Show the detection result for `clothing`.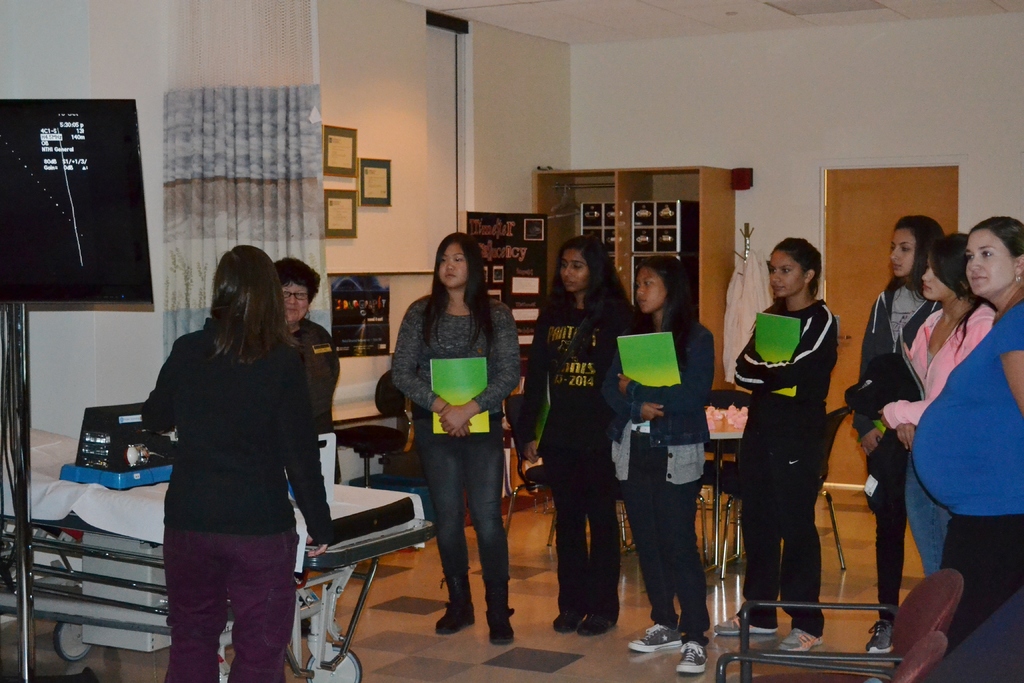
(x1=136, y1=315, x2=339, y2=682).
